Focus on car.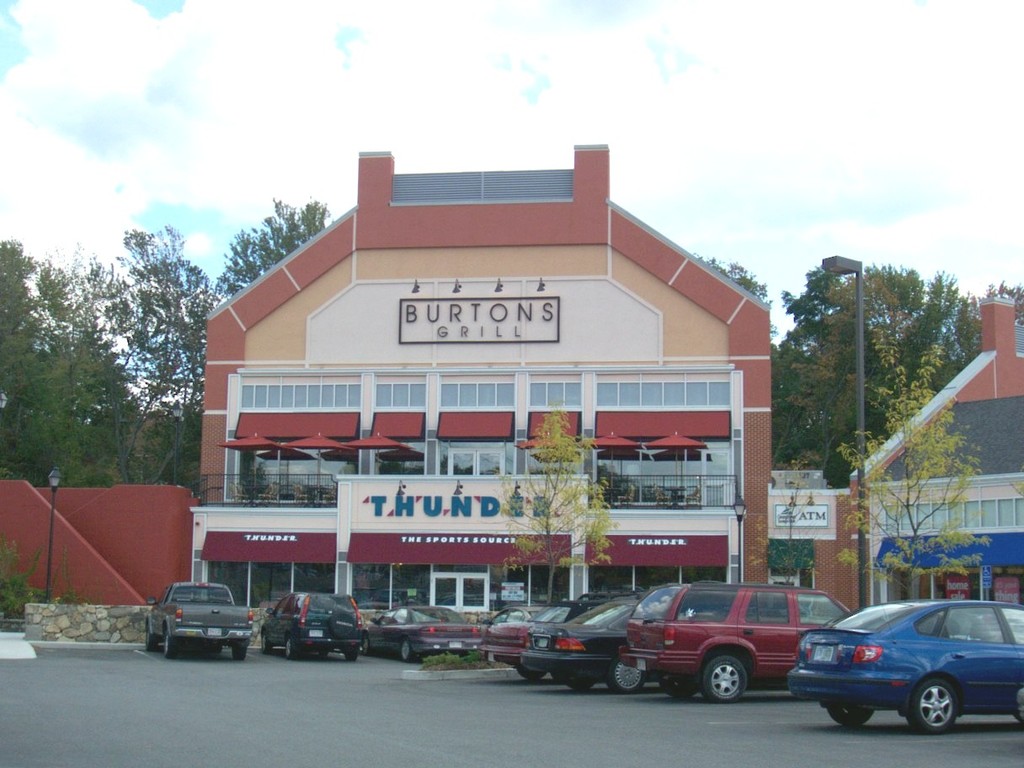
Focused at crop(477, 605, 548, 667).
